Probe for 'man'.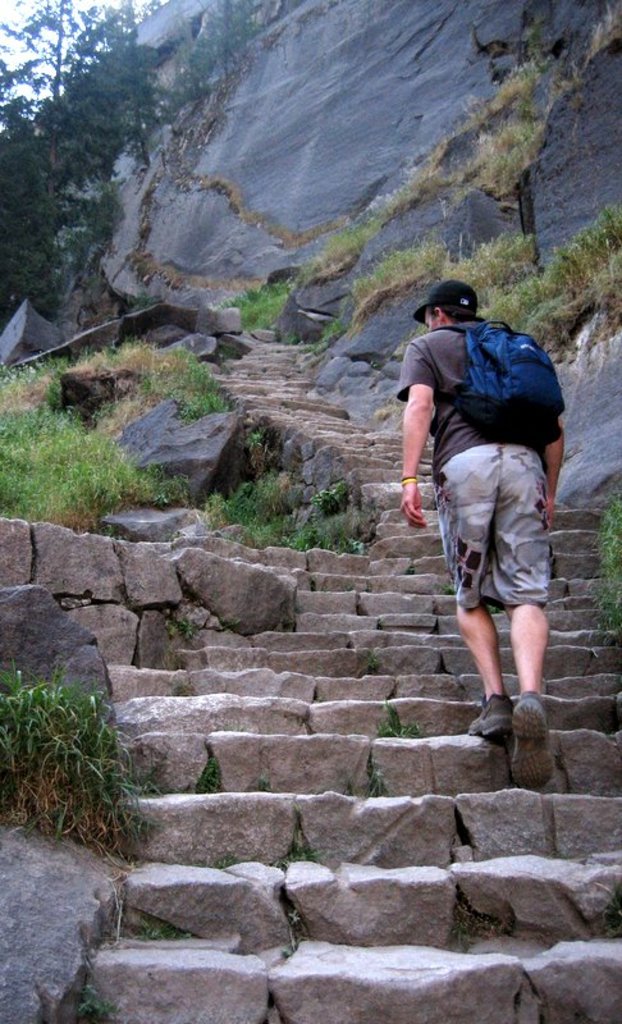
Probe result: locate(397, 275, 573, 753).
